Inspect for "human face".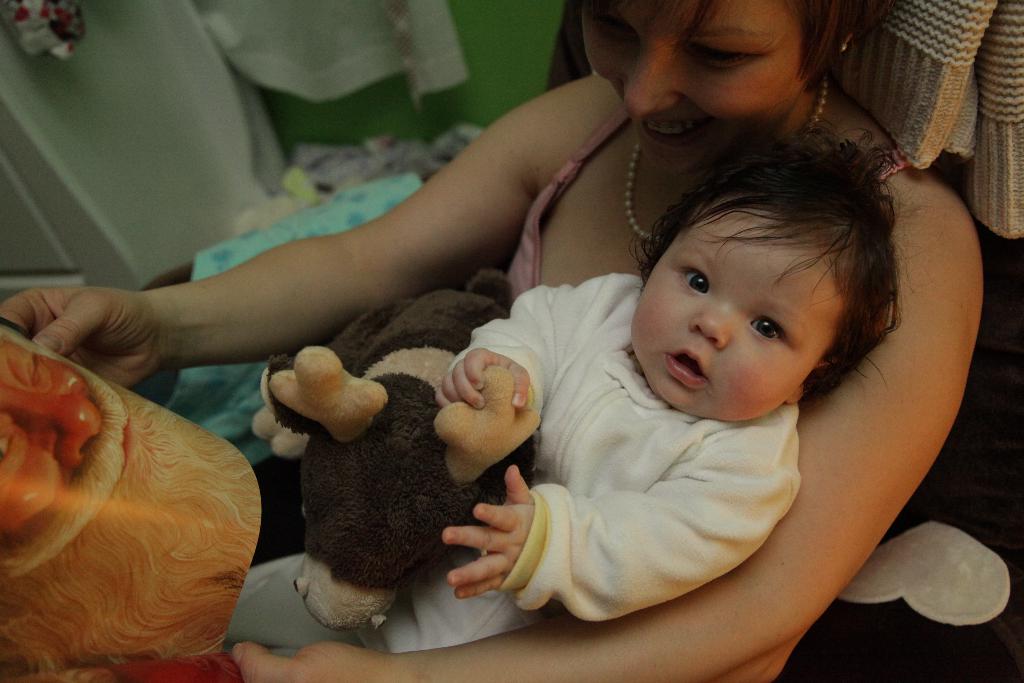
Inspection: left=563, top=0, right=811, bottom=181.
